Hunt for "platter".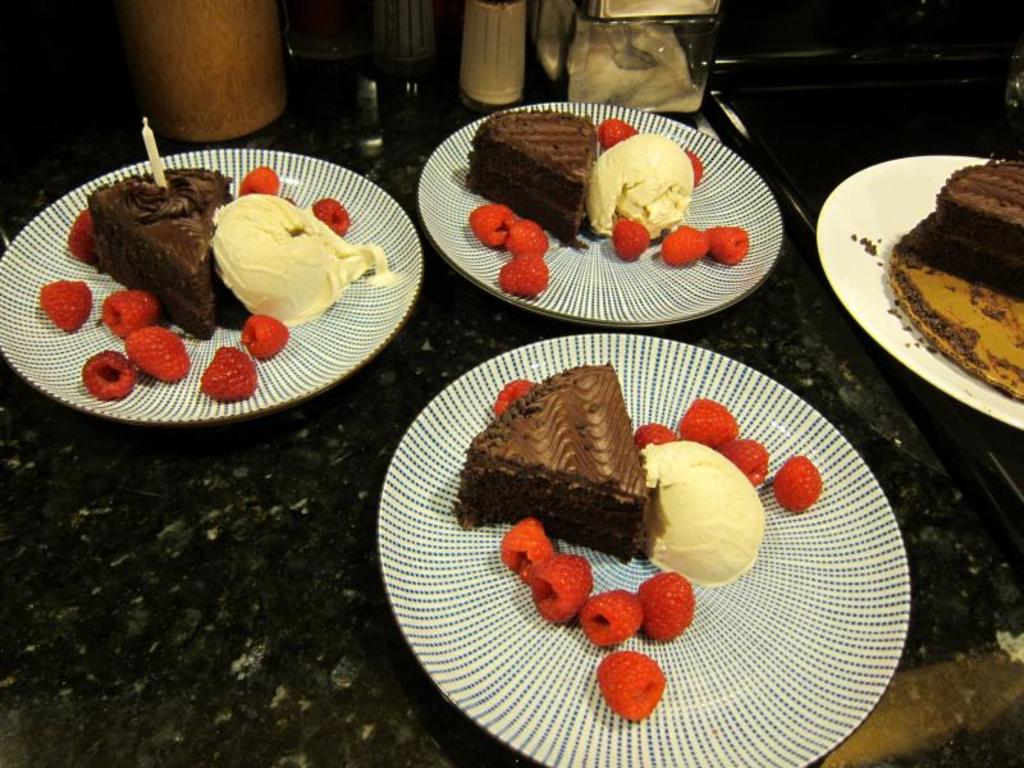
Hunted down at crop(416, 100, 782, 328).
